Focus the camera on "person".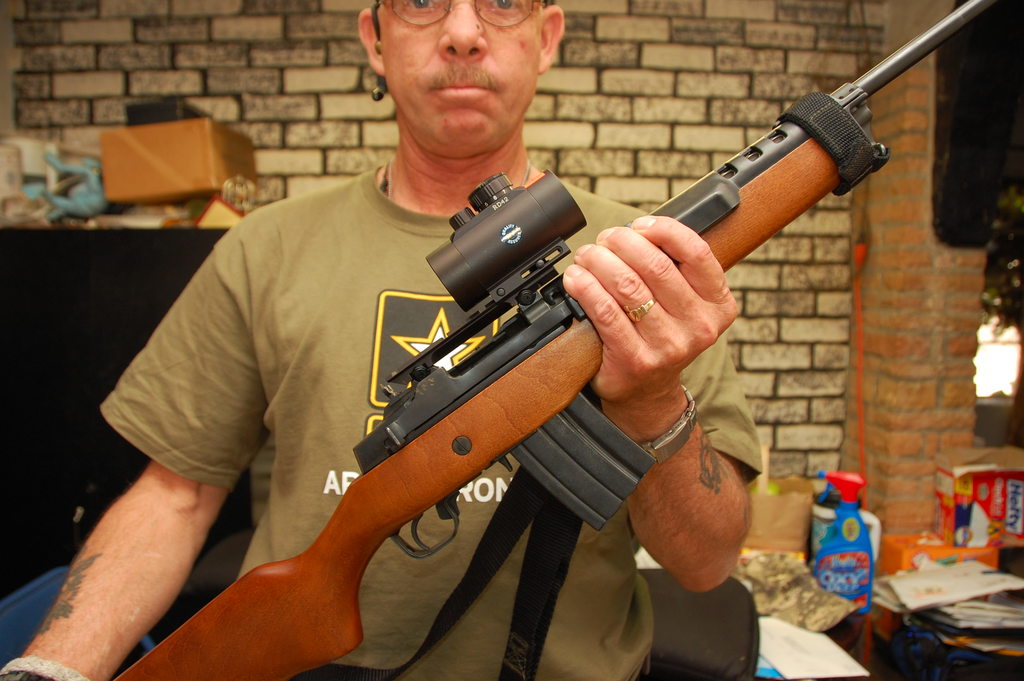
Focus region: select_region(170, 17, 728, 680).
